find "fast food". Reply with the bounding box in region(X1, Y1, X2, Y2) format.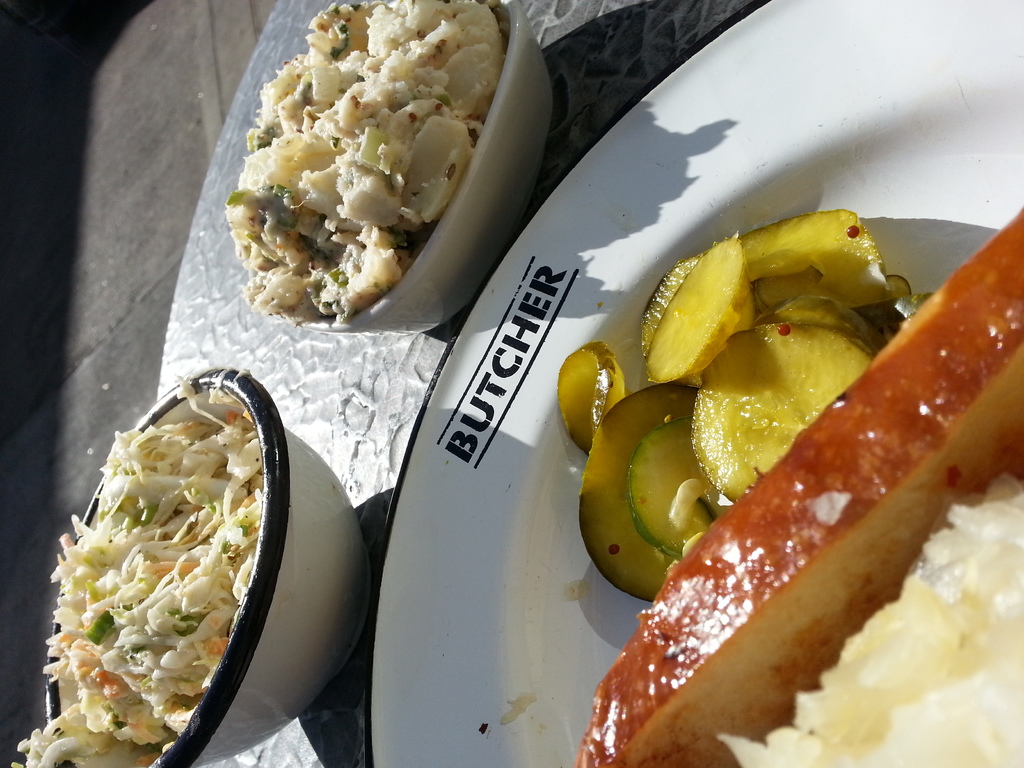
region(223, 0, 507, 324).
